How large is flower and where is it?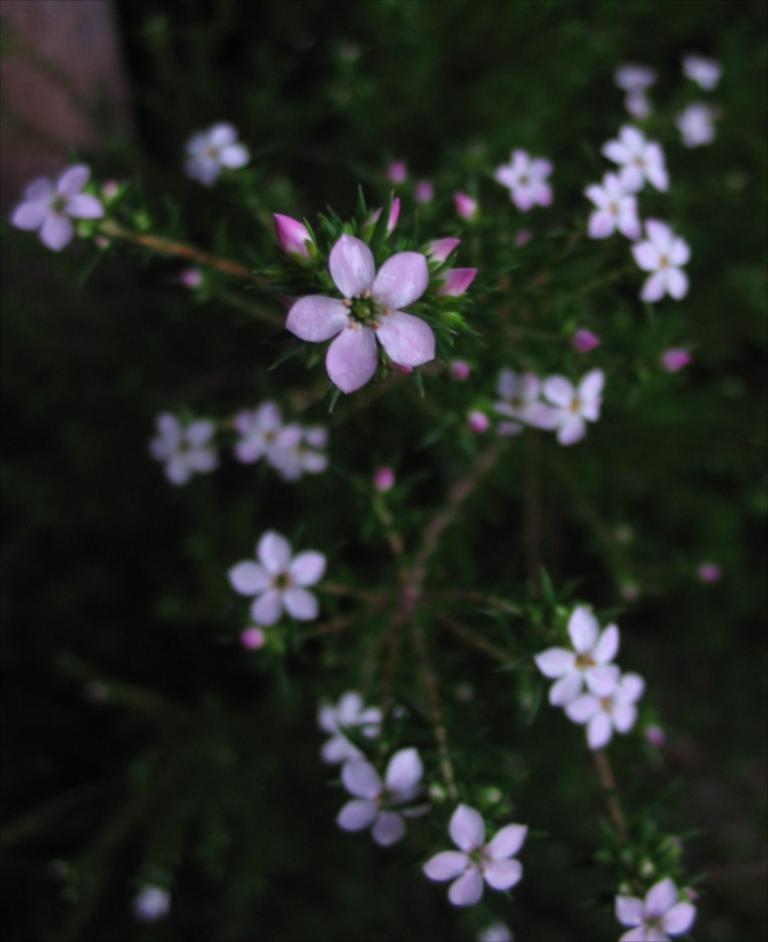
Bounding box: rect(680, 100, 721, 147).
